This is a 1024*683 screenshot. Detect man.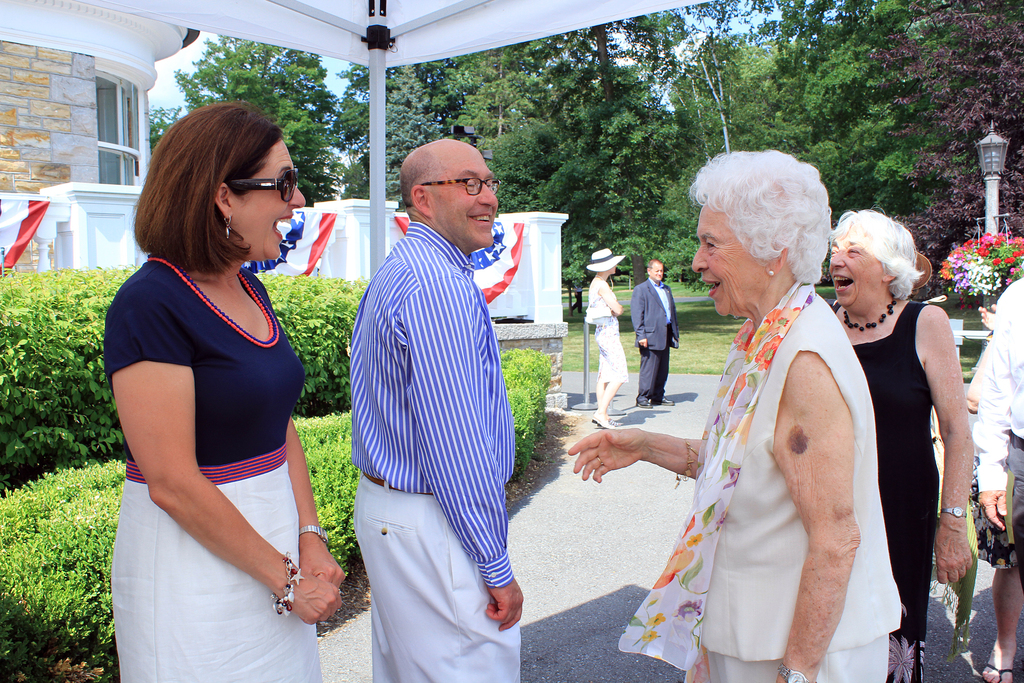
[332,114,540,648].
